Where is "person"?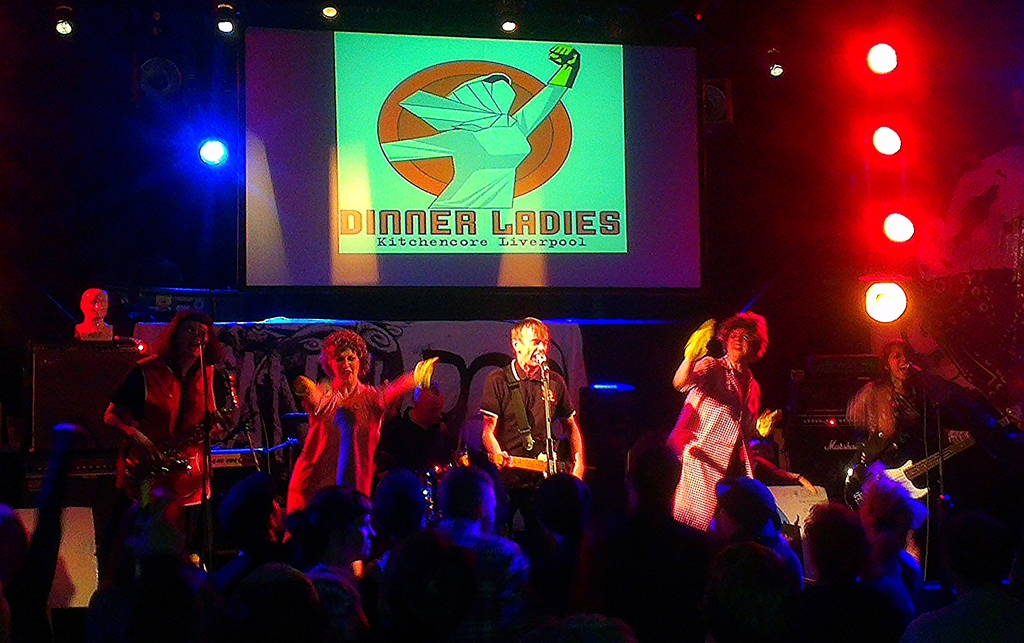
(left=102, top=314, right=239, bottom=542).
